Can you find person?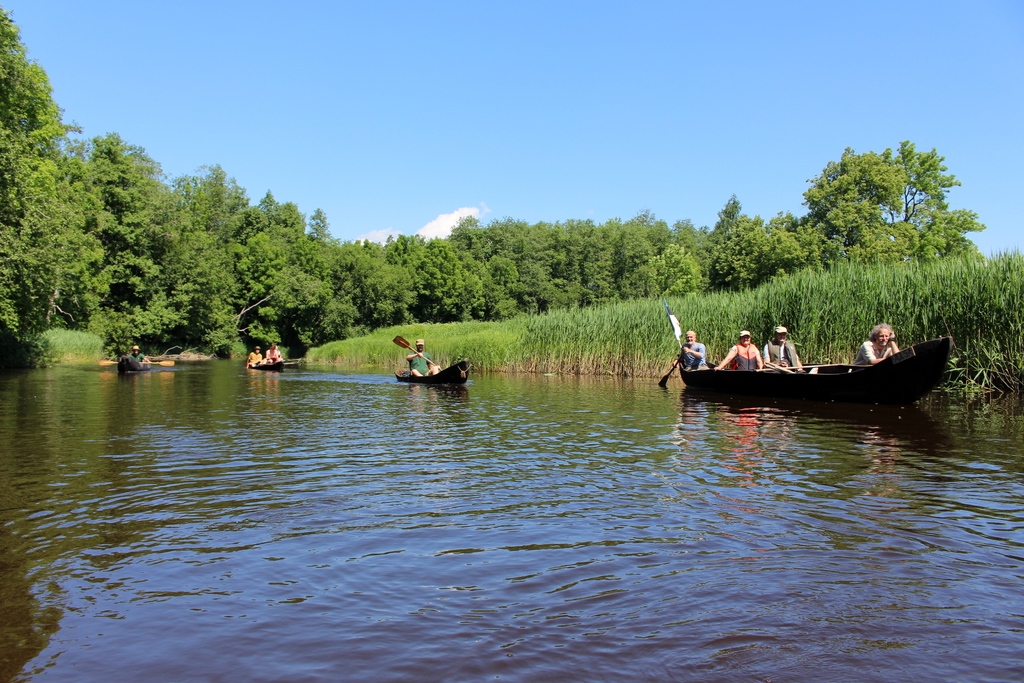
Yes, bounding box: box(677, 329, 705, 371).
